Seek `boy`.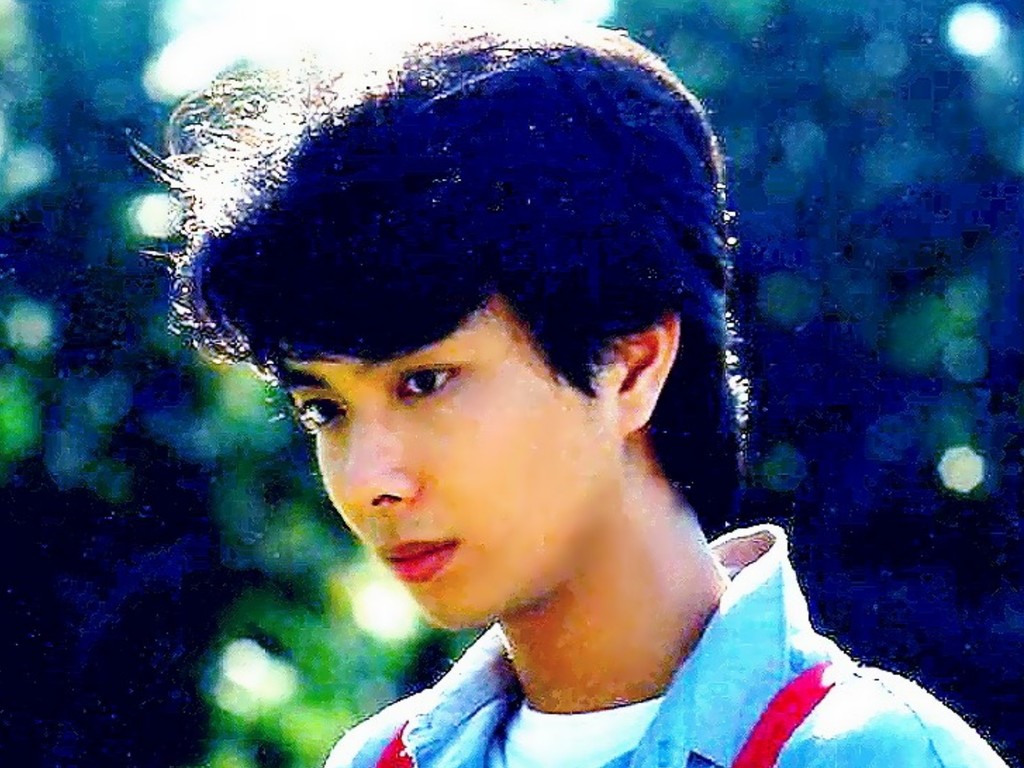
Rect(126, 0, 1009, 767).
